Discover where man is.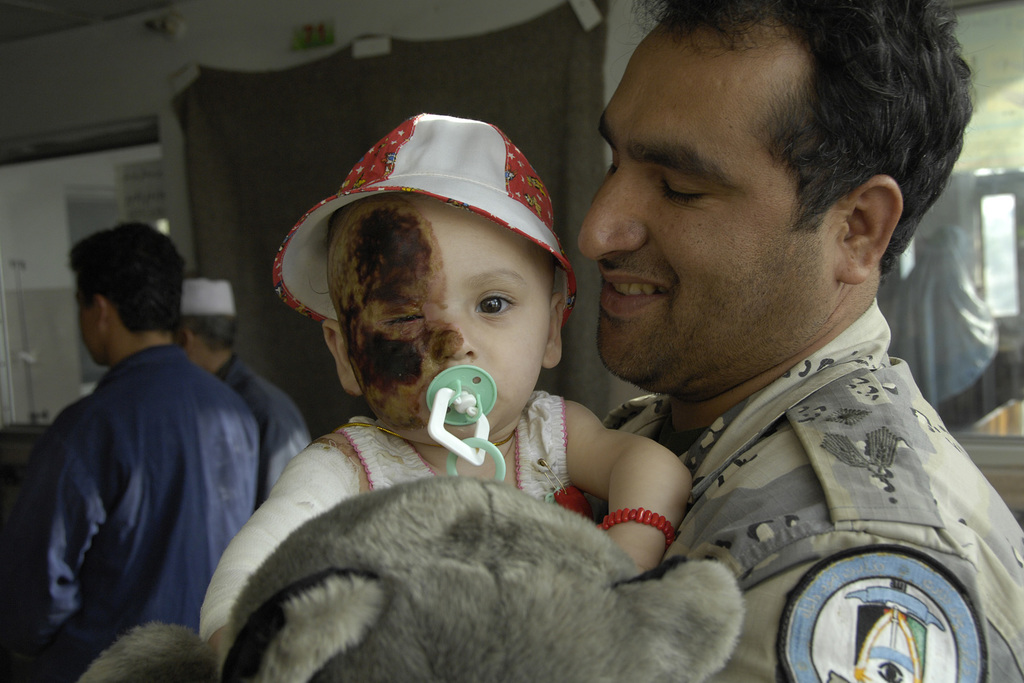
Discovered at {"left": 170, "top": 266, "right": 316, "bottom": 529}.
